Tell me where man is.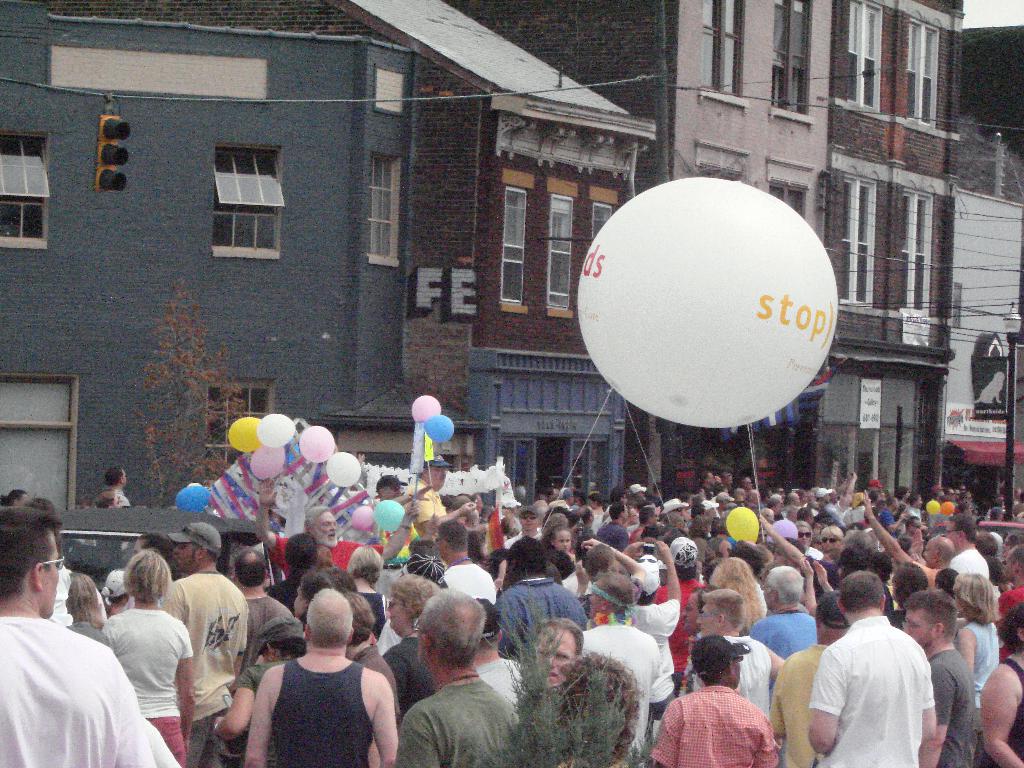
man is at <region>958, 488, 972, 518</region>.
